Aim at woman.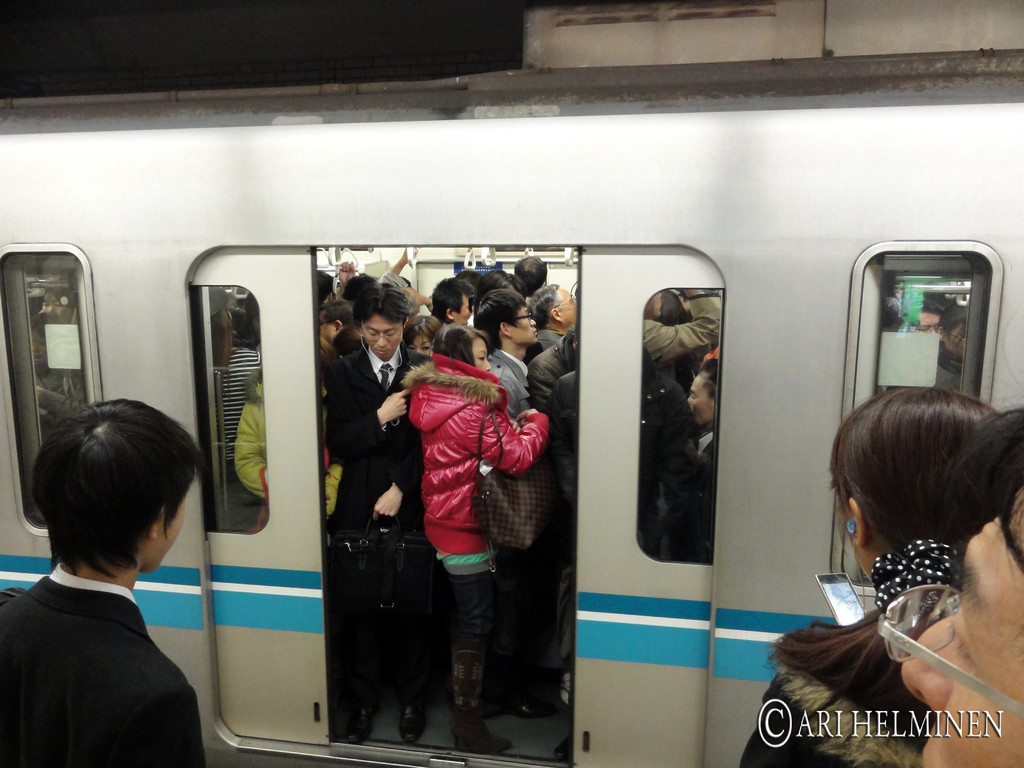
Aimed at [402,317,442,359].
